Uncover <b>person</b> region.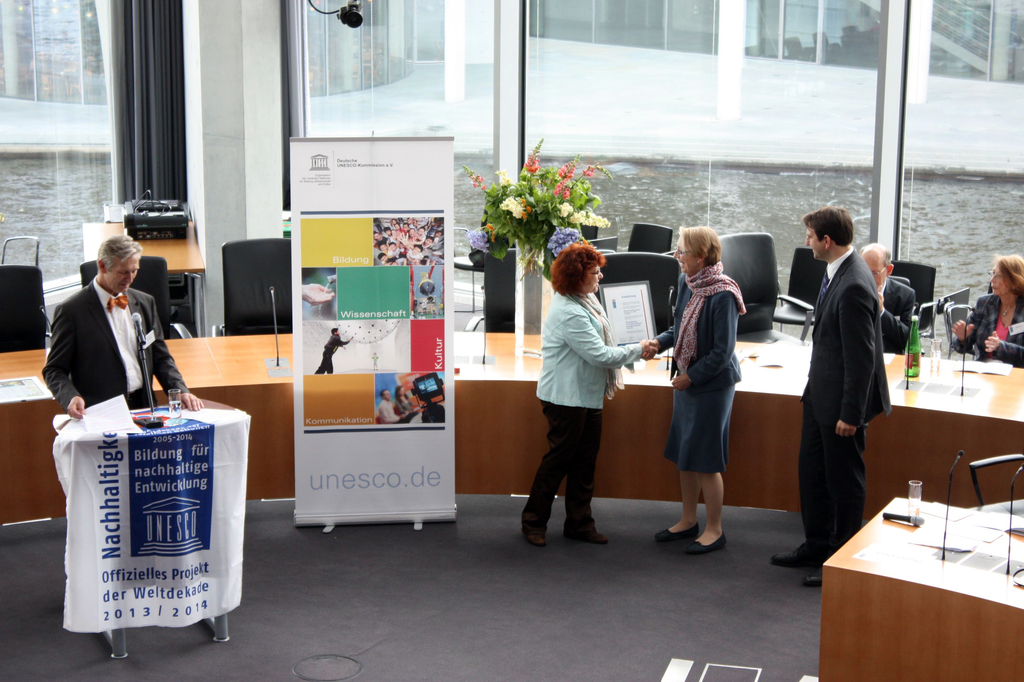
Uncovered: 658:239:754:551.
